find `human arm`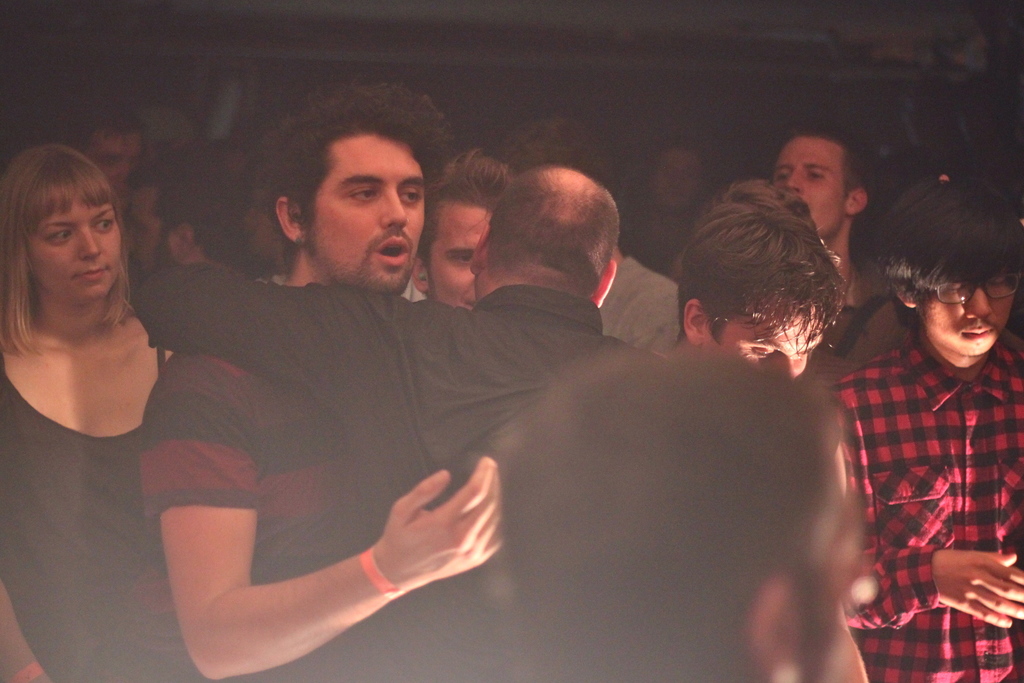
x1=134, y1=265, x2=396, y2=409
